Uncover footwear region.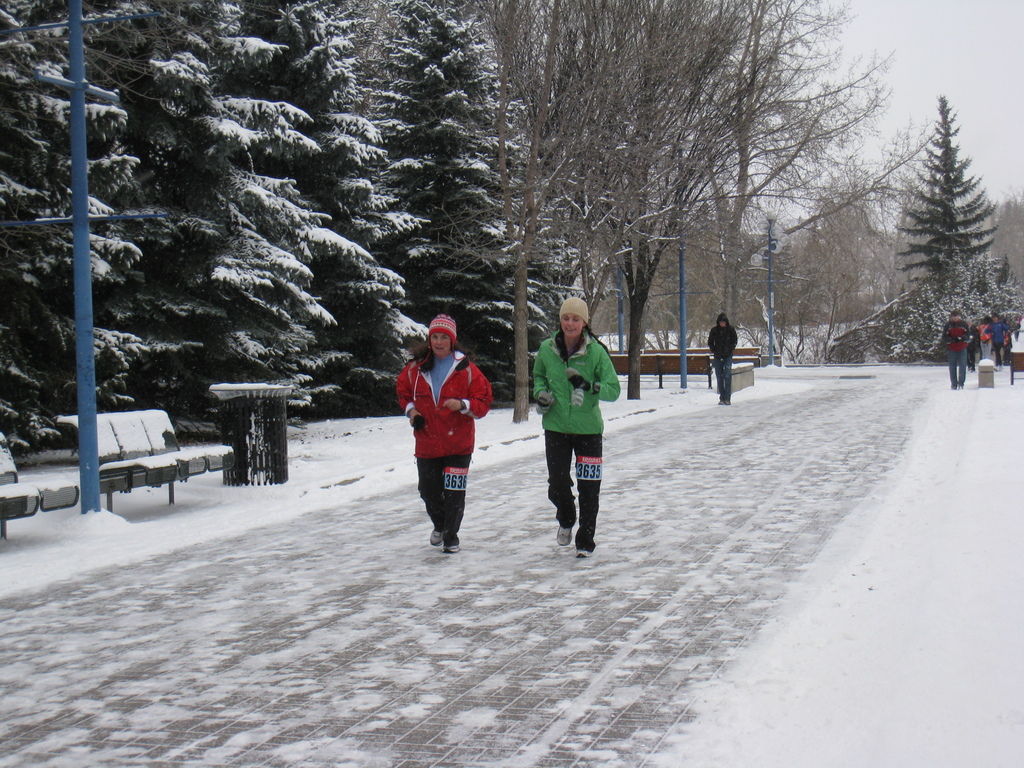
Uncovered: (555, 523, 573, 547).
